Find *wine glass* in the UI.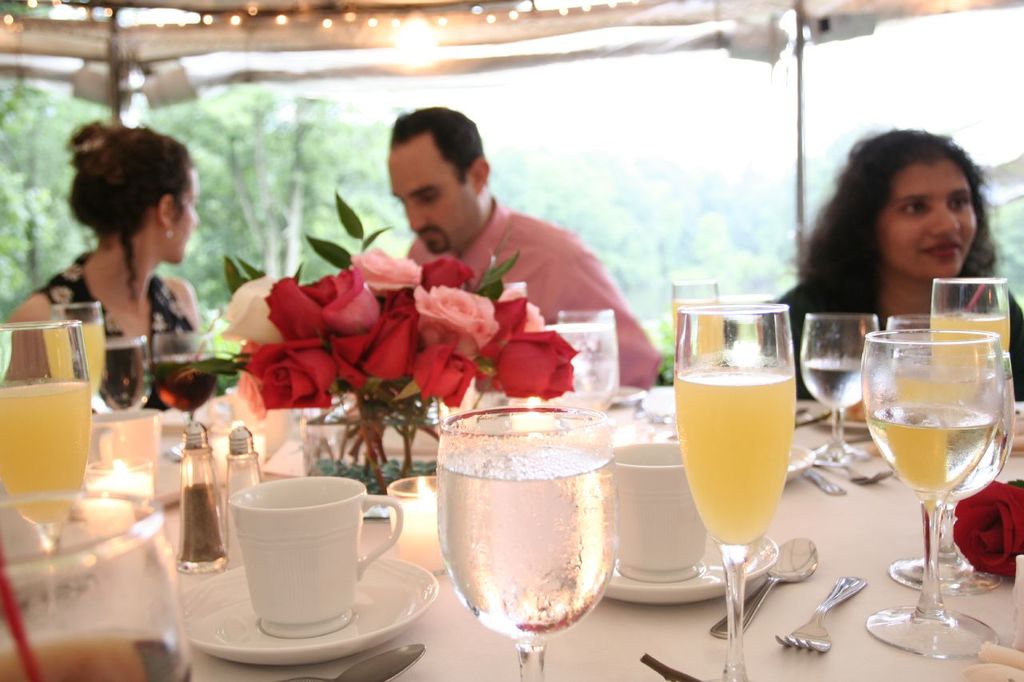
UI element at rect(931, 271, 1015, 401).
